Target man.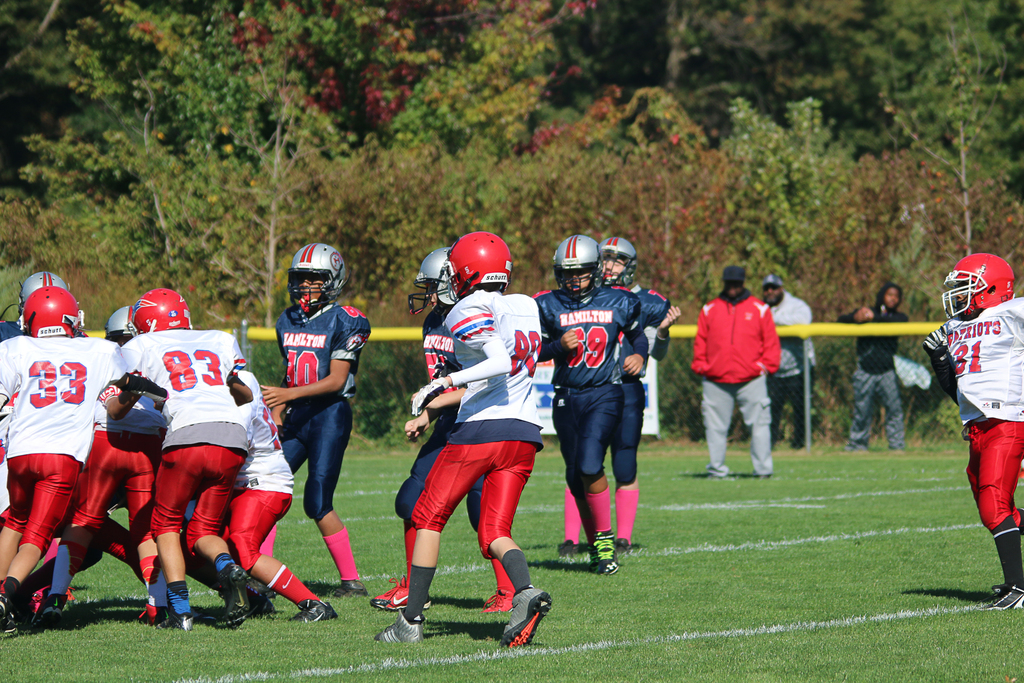
Target region: (x1=216, y1=366, x2=341, y2=632).
